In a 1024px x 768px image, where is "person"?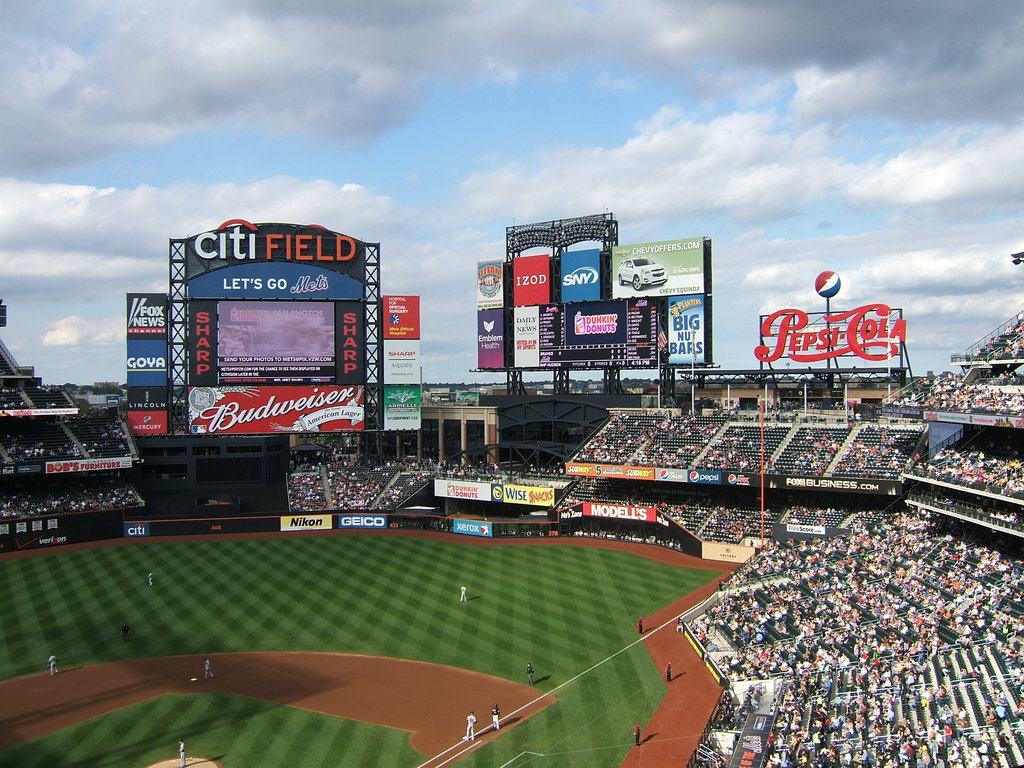
left=48, top=652, right=62, bottom=677.
